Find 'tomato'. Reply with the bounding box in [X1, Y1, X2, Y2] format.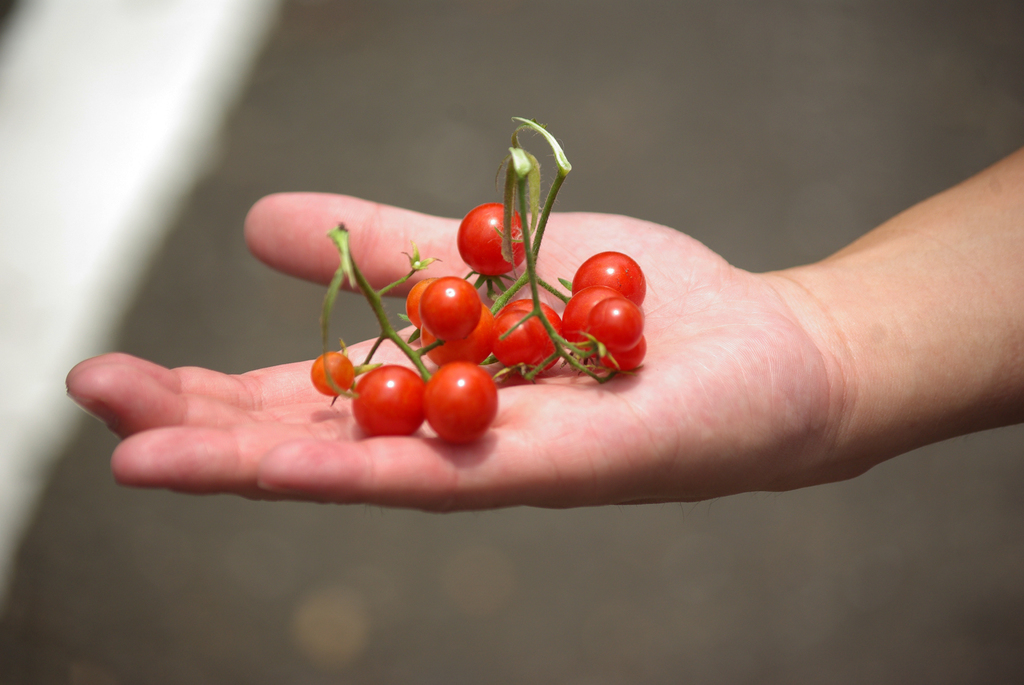
[564, 285, 621, 354].
